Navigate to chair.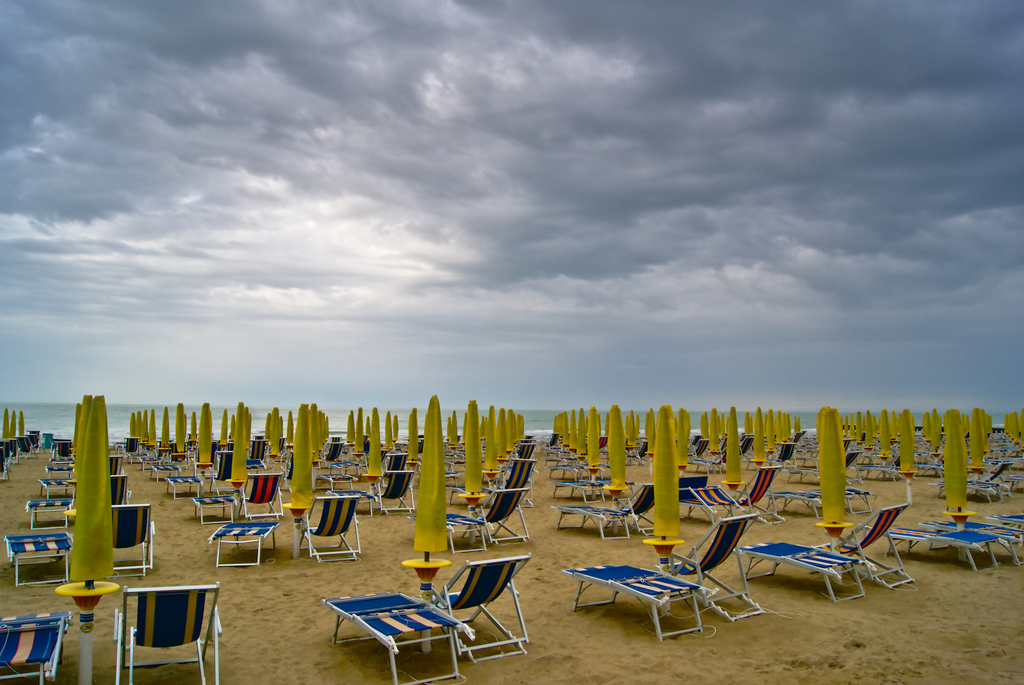
Navigation target: select_region(188, 462, 208, 479).
